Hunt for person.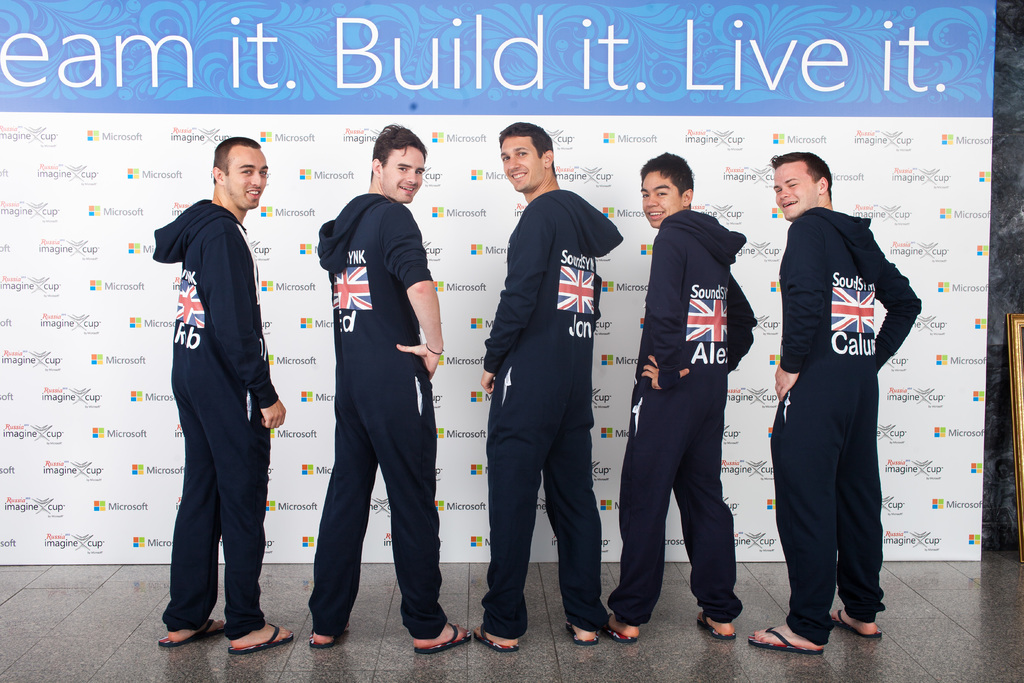
Hunted down at bbox(305, 120, 476, 650).
